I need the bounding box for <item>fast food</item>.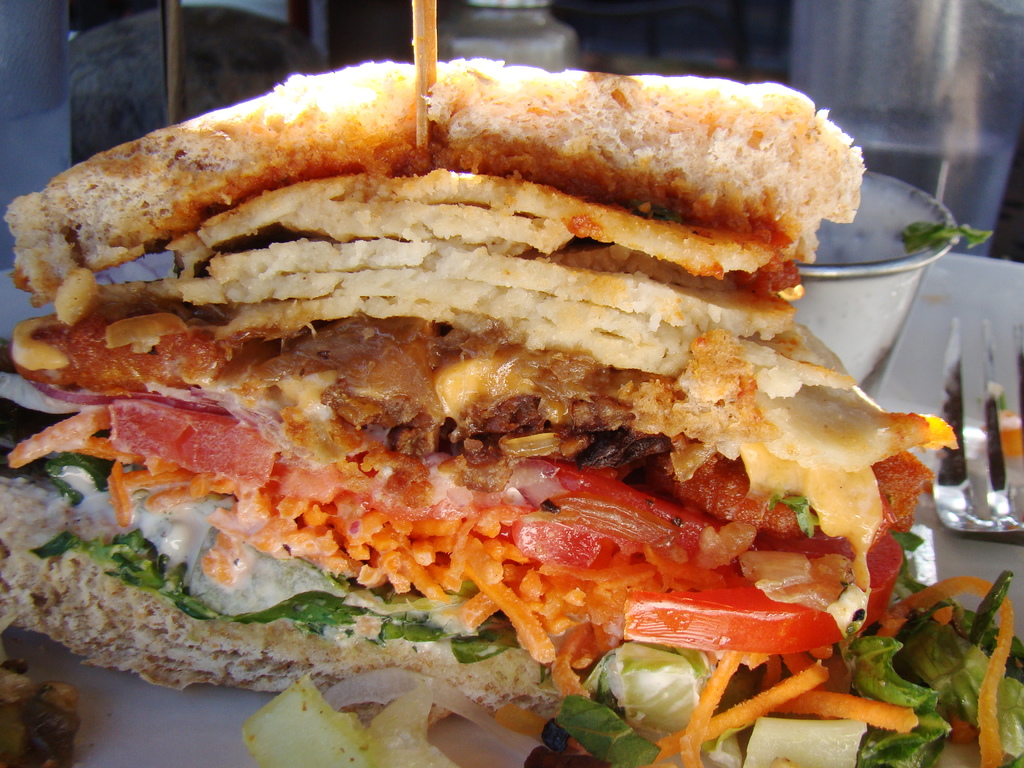
Here it is: {"left": 0, "top": 49, "right": 1023, "bottom": 661}.
